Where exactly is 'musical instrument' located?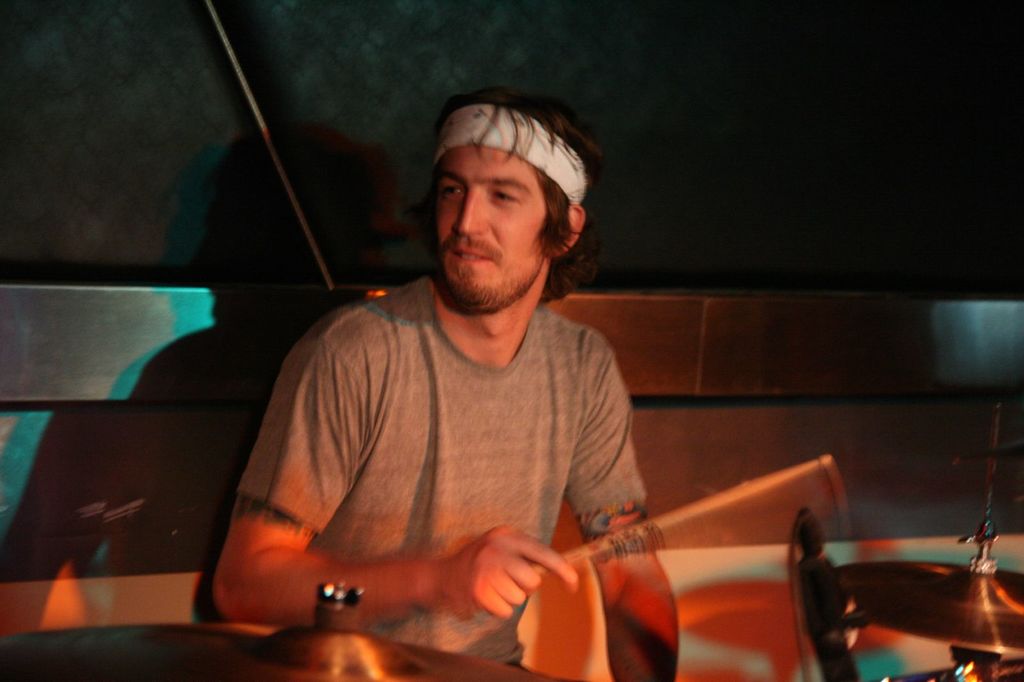
Its bounding box is {"left": 465, "top": 450, "right": 833, "bottom": 590}.
